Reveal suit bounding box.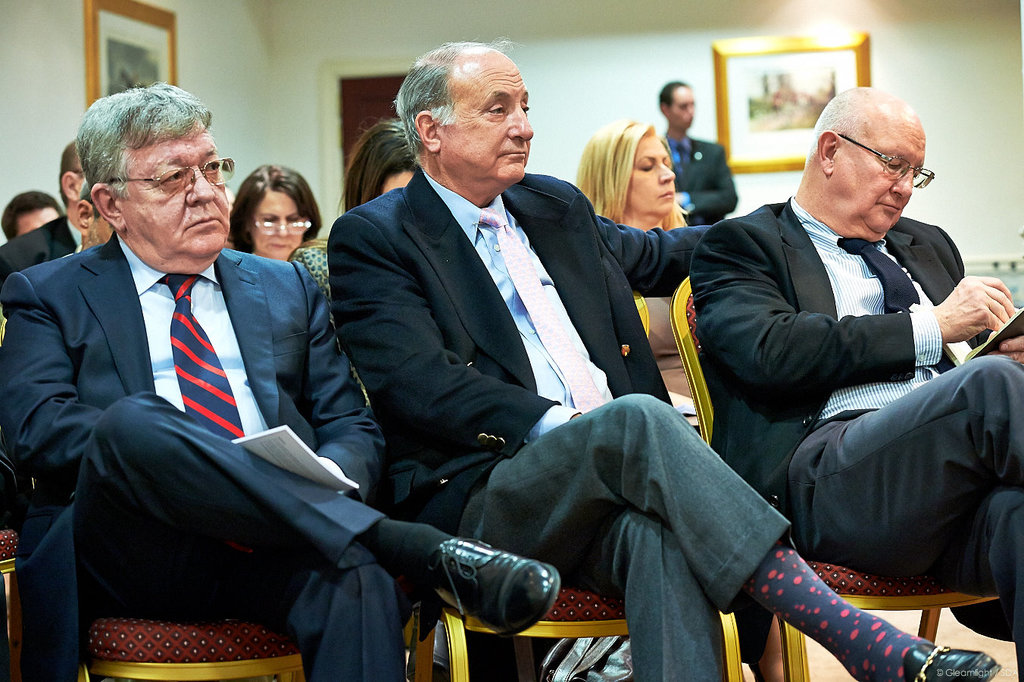
Revealed: {"left": 663, "top": 135, "right": 740, "bottom": 227}.
